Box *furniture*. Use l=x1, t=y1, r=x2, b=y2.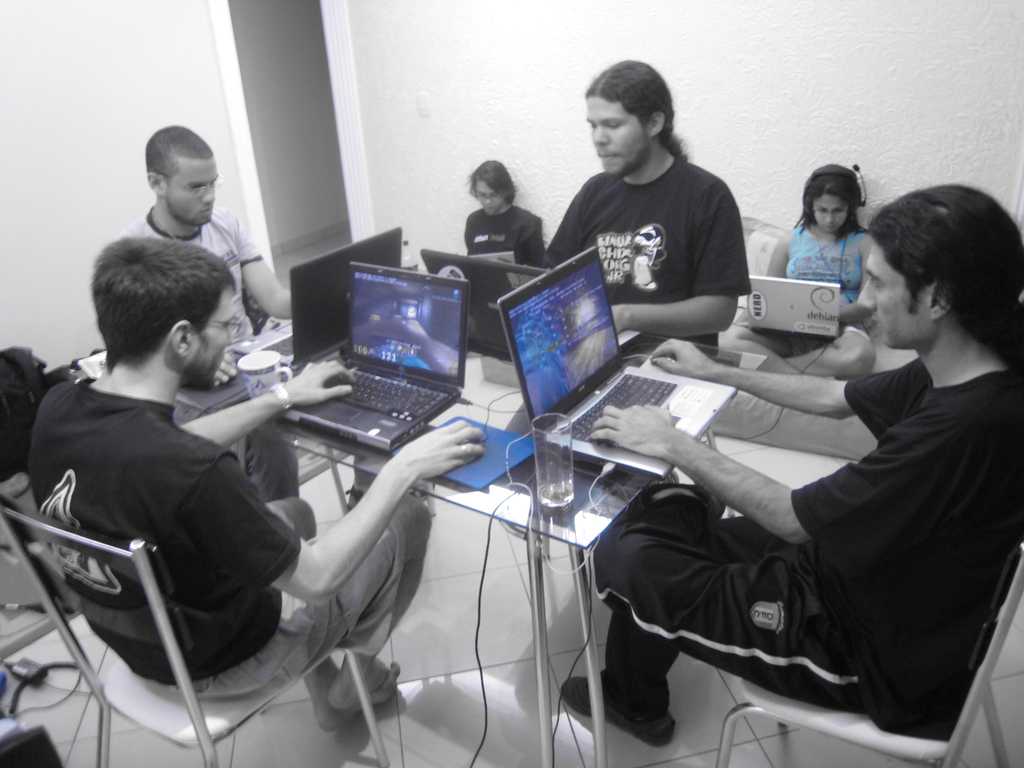
l=717, t=541, r=1023, b=767.
